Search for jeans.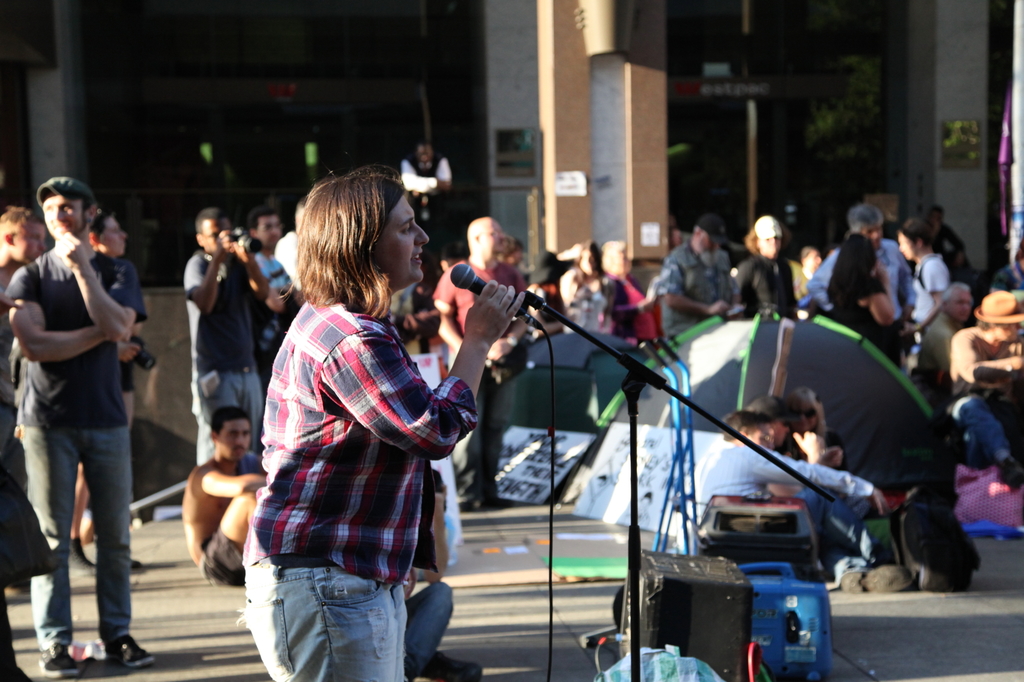
Found at region(17, 427, 127, 637).
